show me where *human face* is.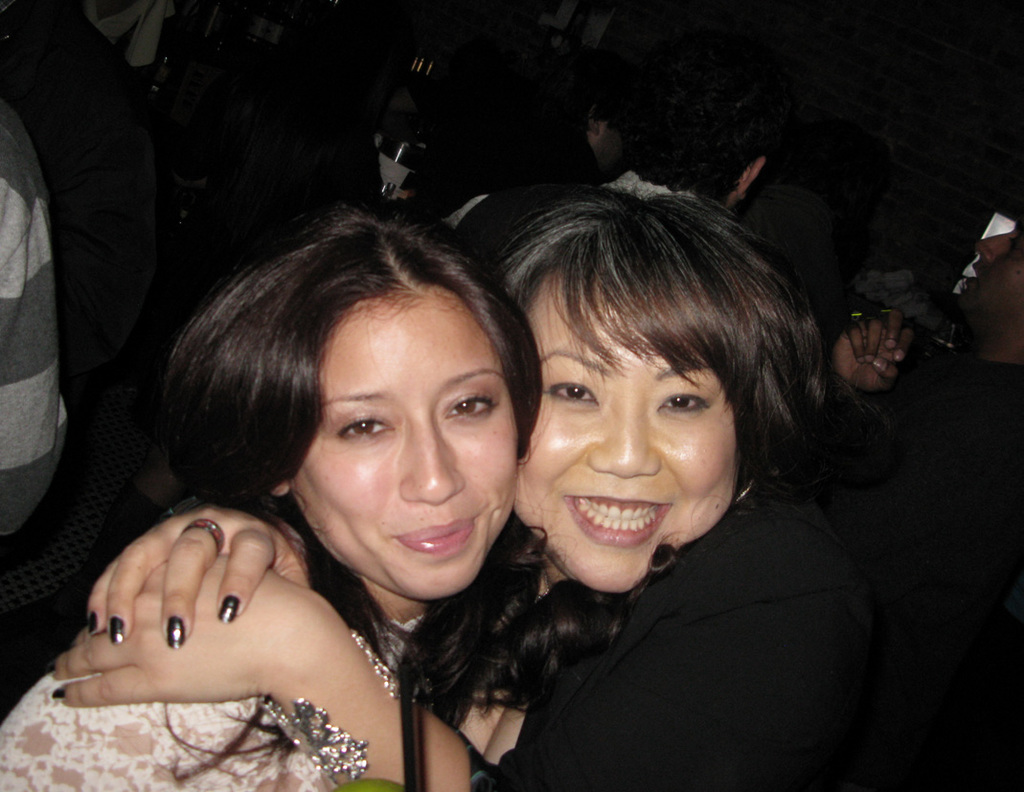
*human face* is at [x1=961, y1=226, x2=1023, y2=310].
